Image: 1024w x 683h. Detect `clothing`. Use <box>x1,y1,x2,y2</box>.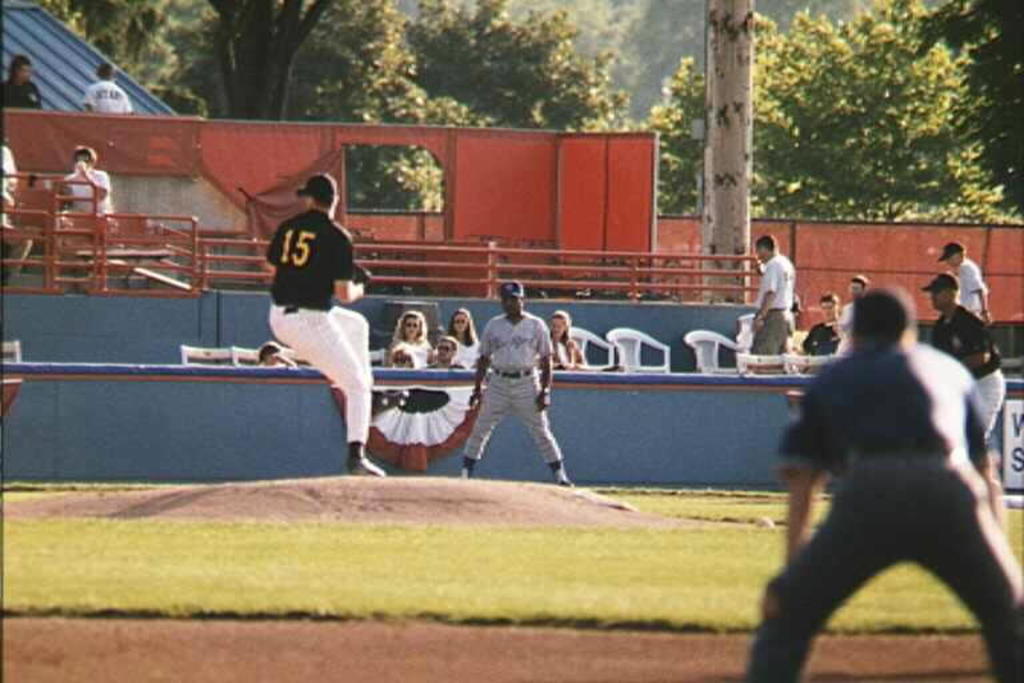
<box>769,311,1011,659</box>.
